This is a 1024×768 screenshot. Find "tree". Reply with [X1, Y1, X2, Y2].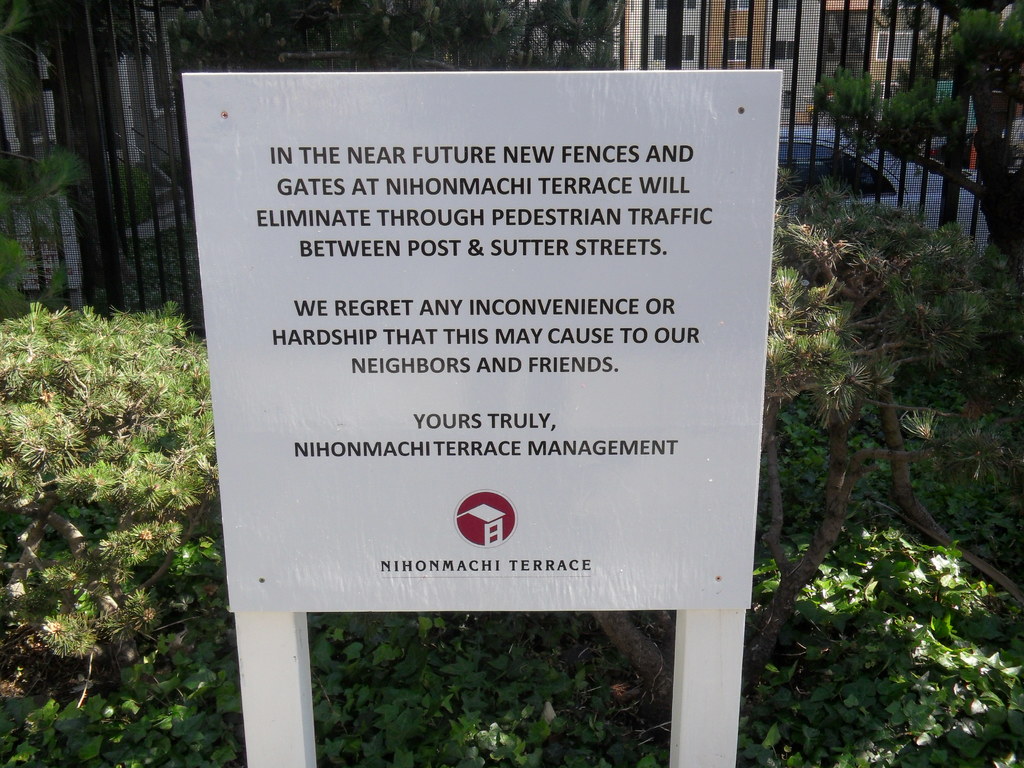
[813, 0, 1023, 262].
